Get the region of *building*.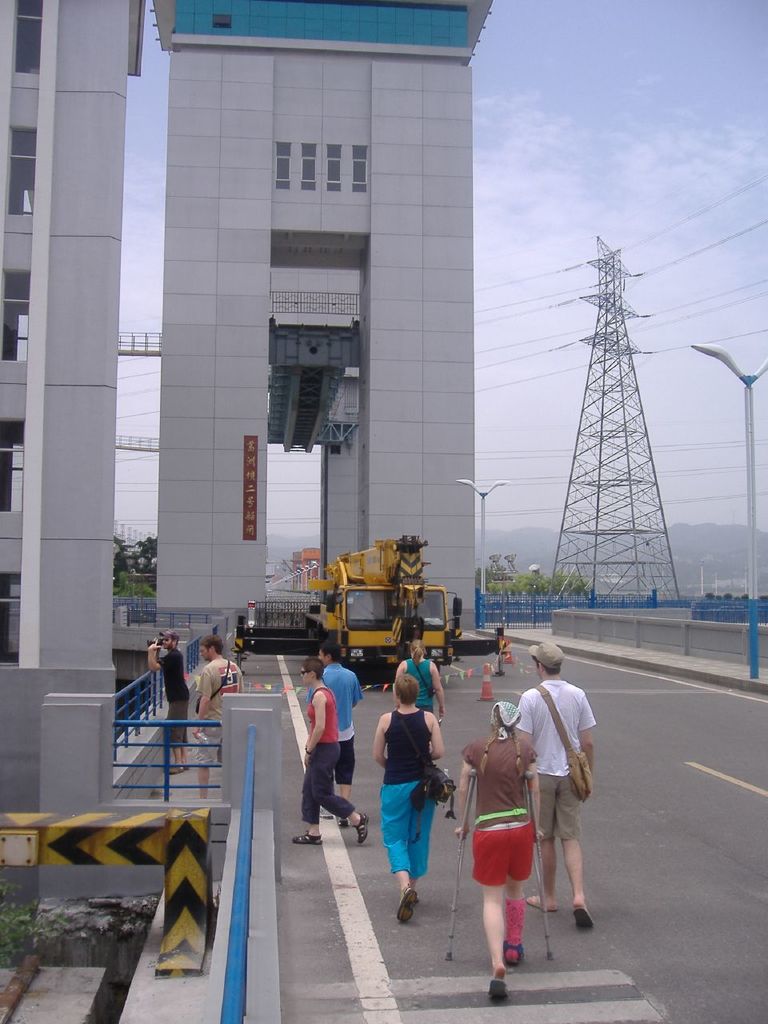
0, 0, 144, 820.
